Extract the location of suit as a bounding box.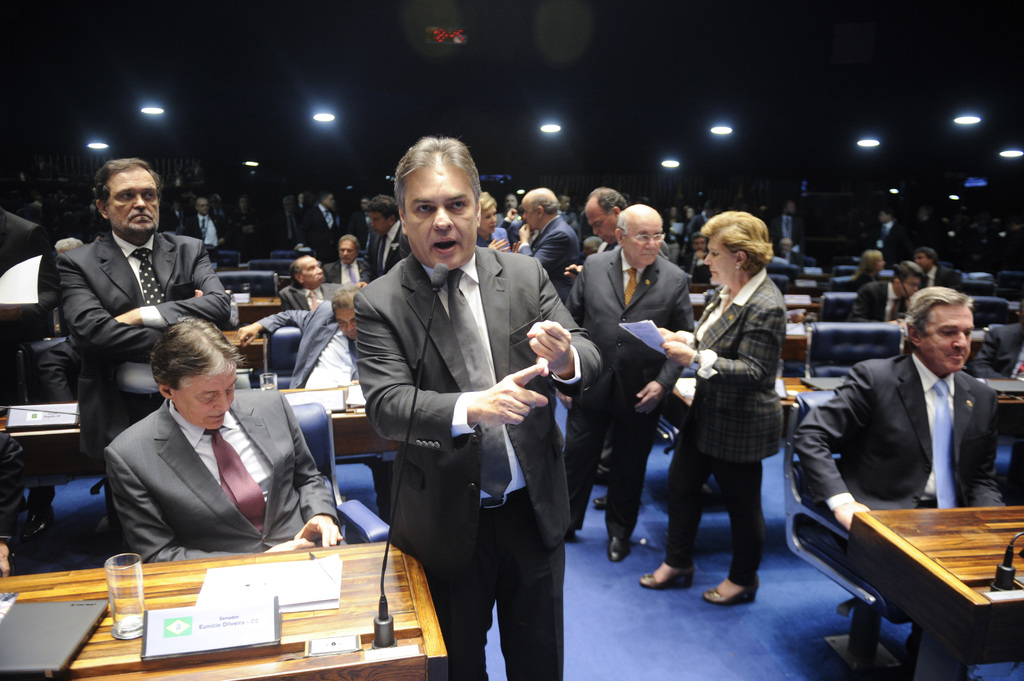
58 227 230 461.
